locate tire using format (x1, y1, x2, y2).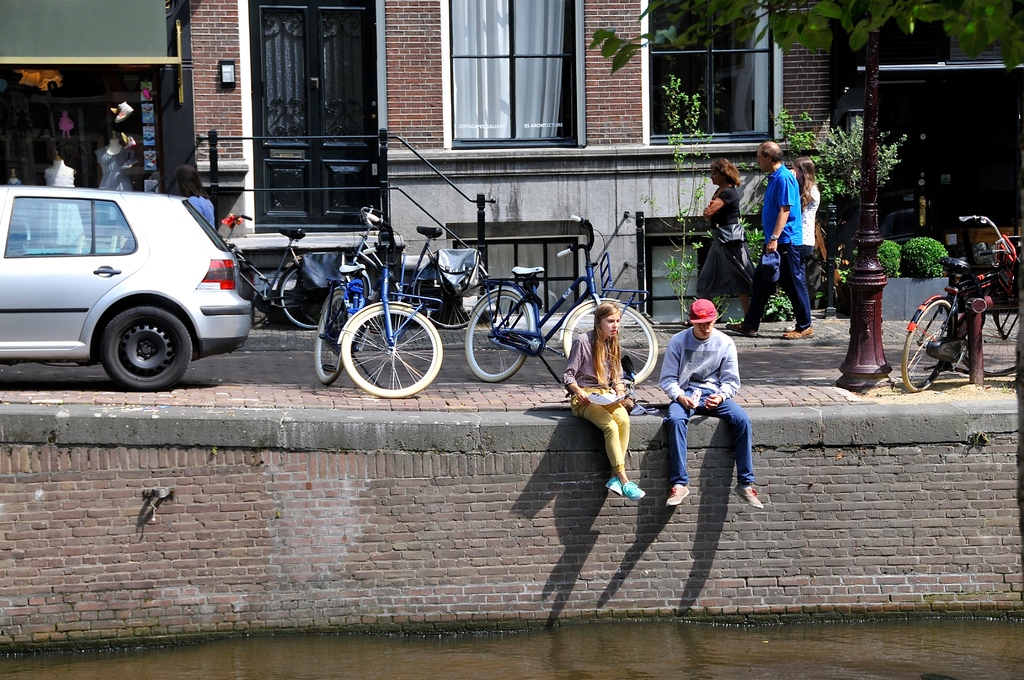
(340, 303, 445, 401).
